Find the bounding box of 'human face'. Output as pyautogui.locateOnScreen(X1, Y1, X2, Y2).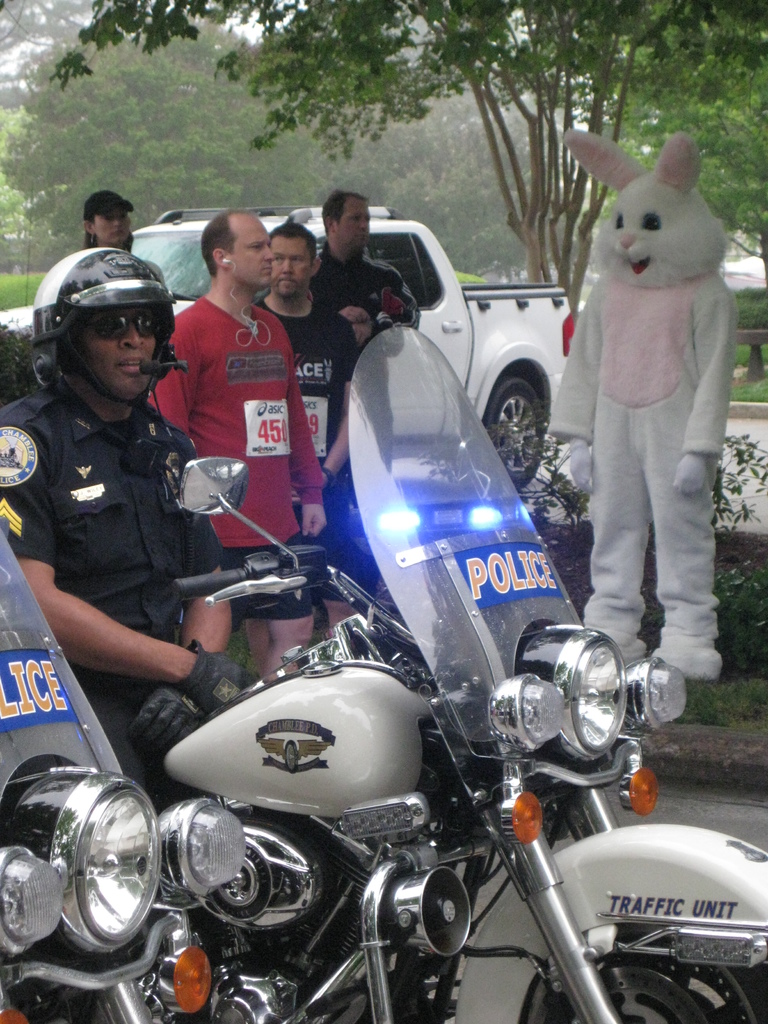
pyautogui.locateOnScreen(327, 200, 372, 253).
